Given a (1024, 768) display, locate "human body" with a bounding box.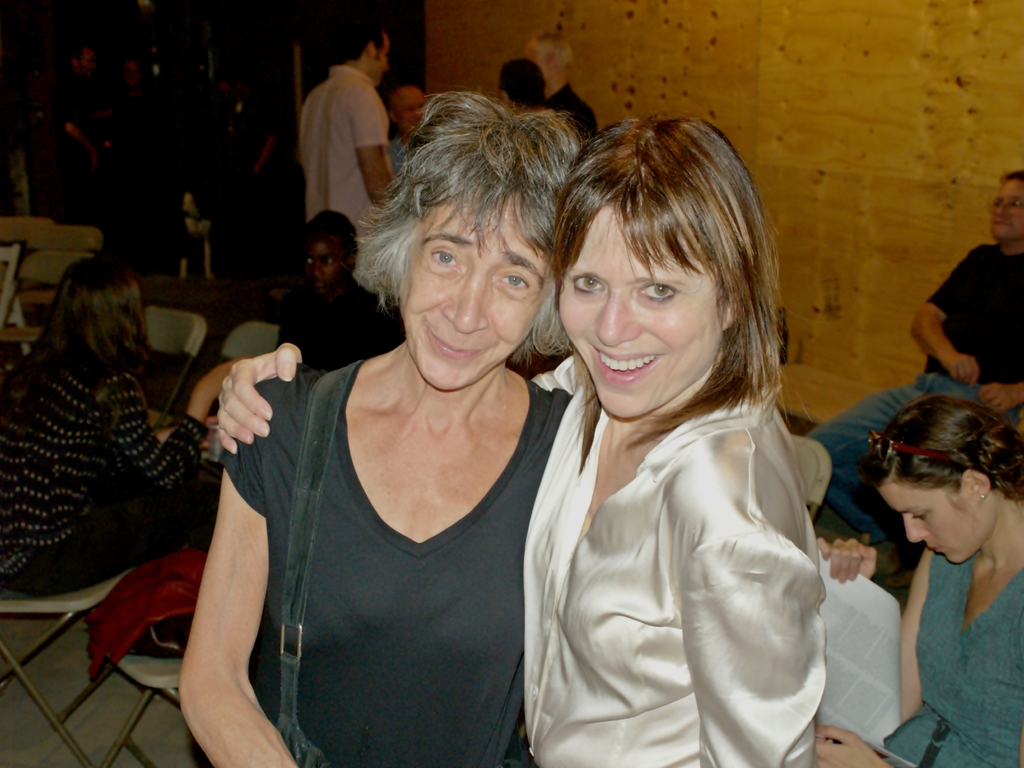
Located: {"left": 296, "top": 66, "right": 403, "bottom": 288}.
